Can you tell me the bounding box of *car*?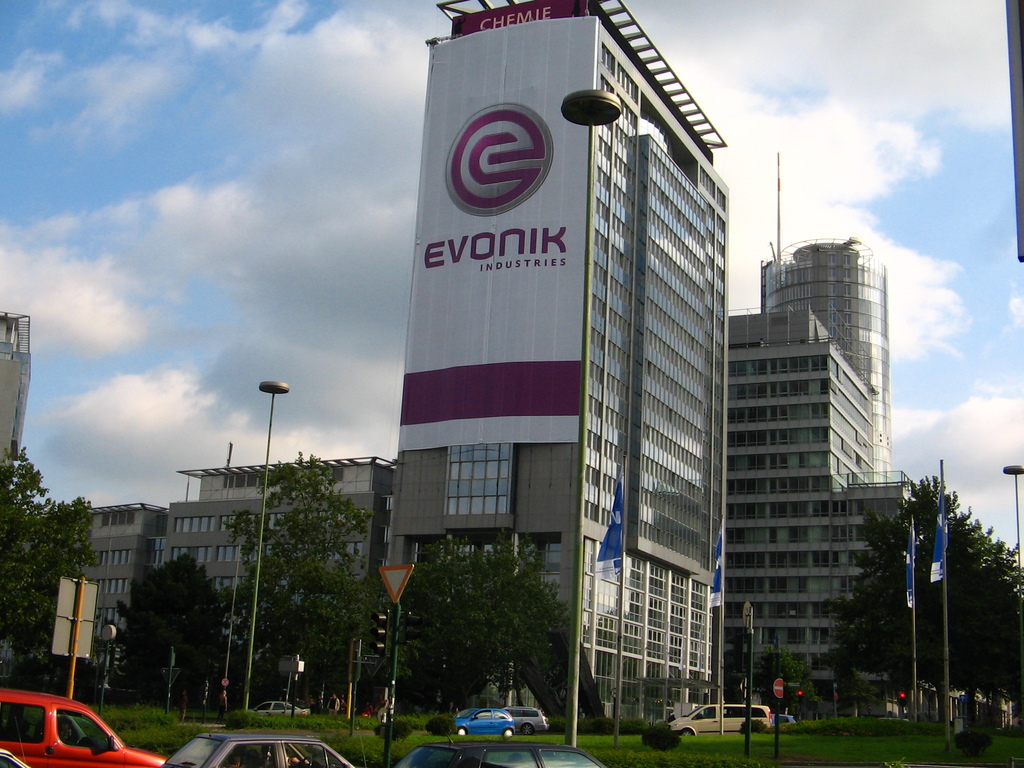
0/746/33/767.
